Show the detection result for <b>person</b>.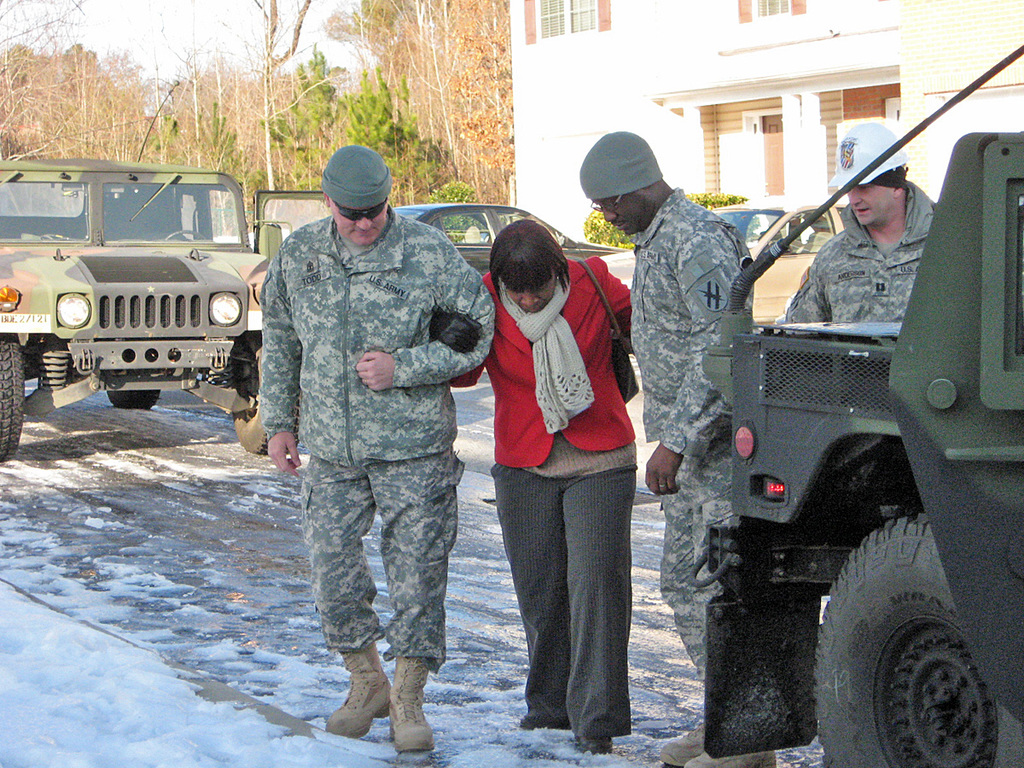
778,126,940,346.
